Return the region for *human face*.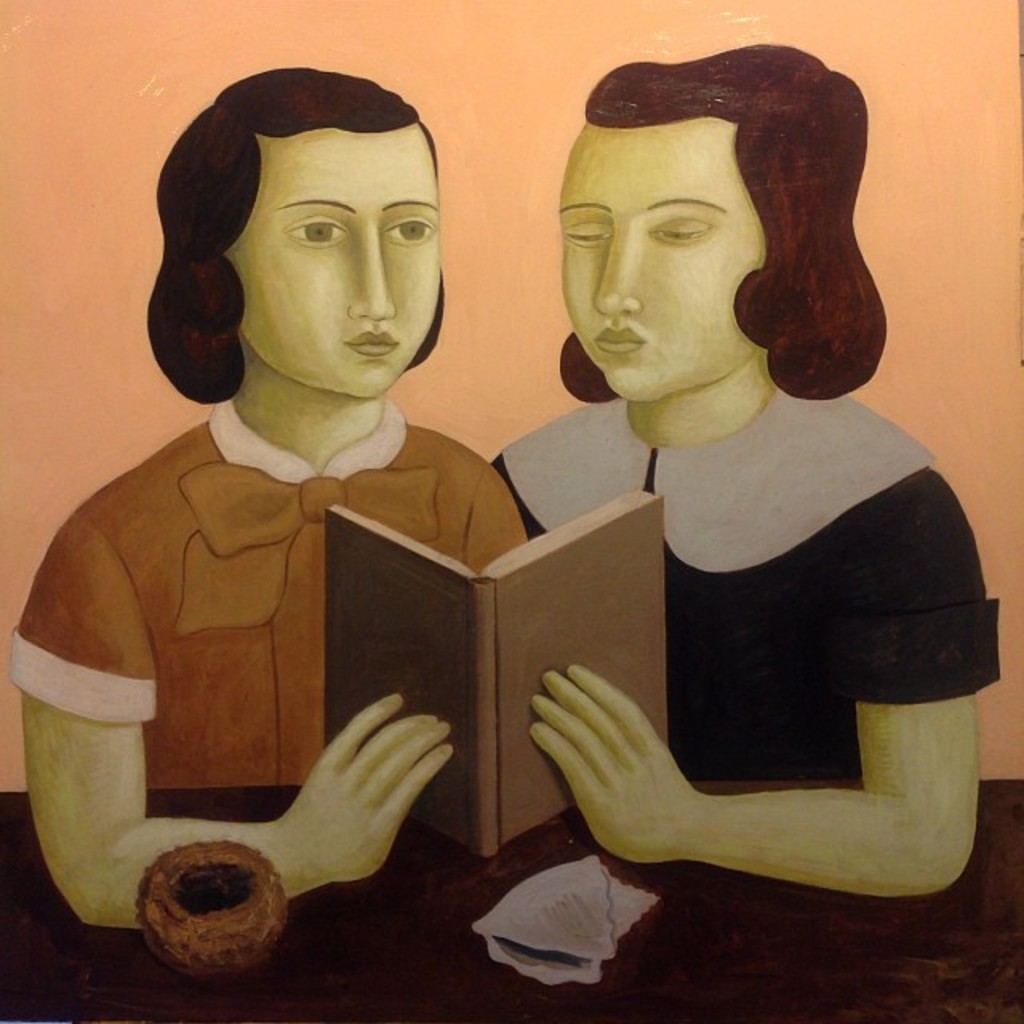
224/114/442/400.
